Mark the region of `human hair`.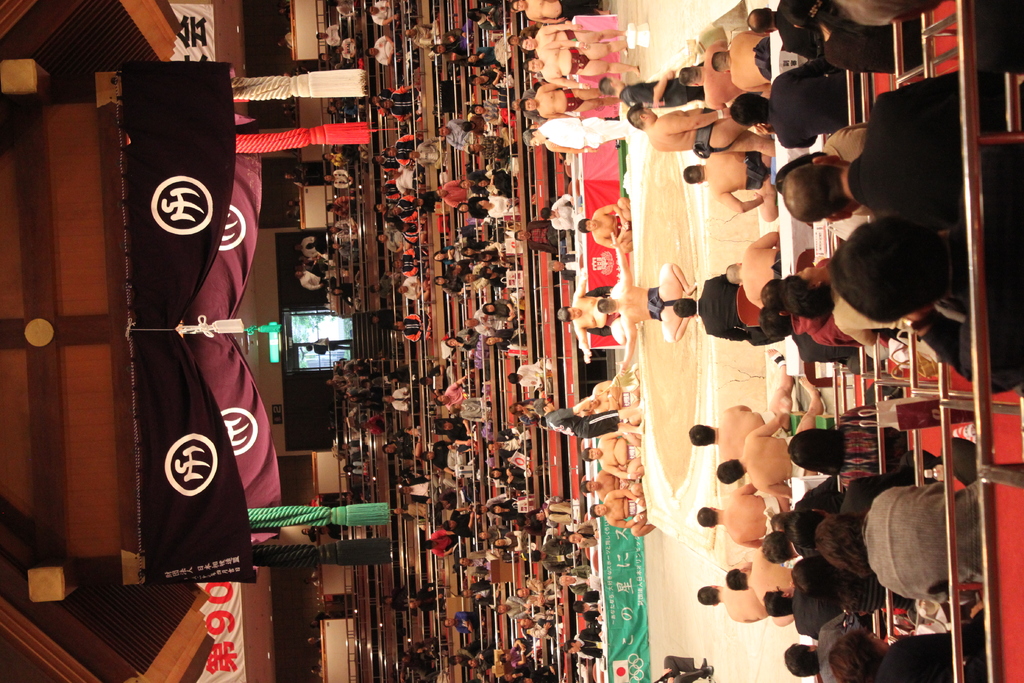
Region: left=687, top=423, right=715, bottom=447.
